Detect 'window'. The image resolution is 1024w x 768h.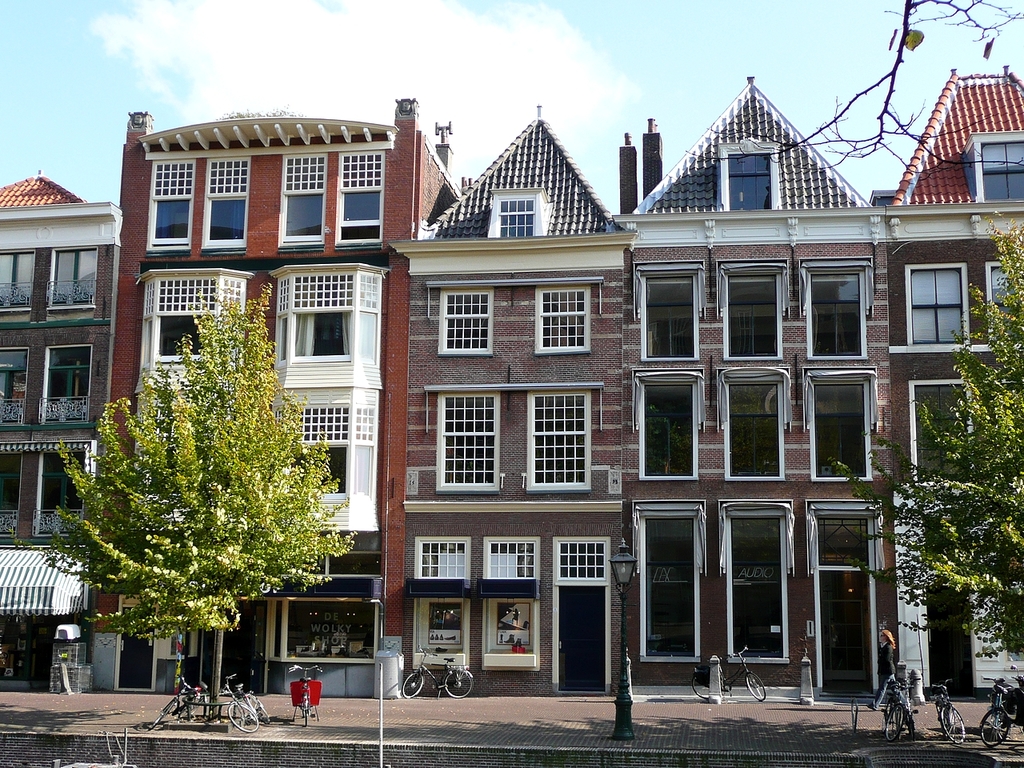
left=719, top=500, right=790, bottom=666.
